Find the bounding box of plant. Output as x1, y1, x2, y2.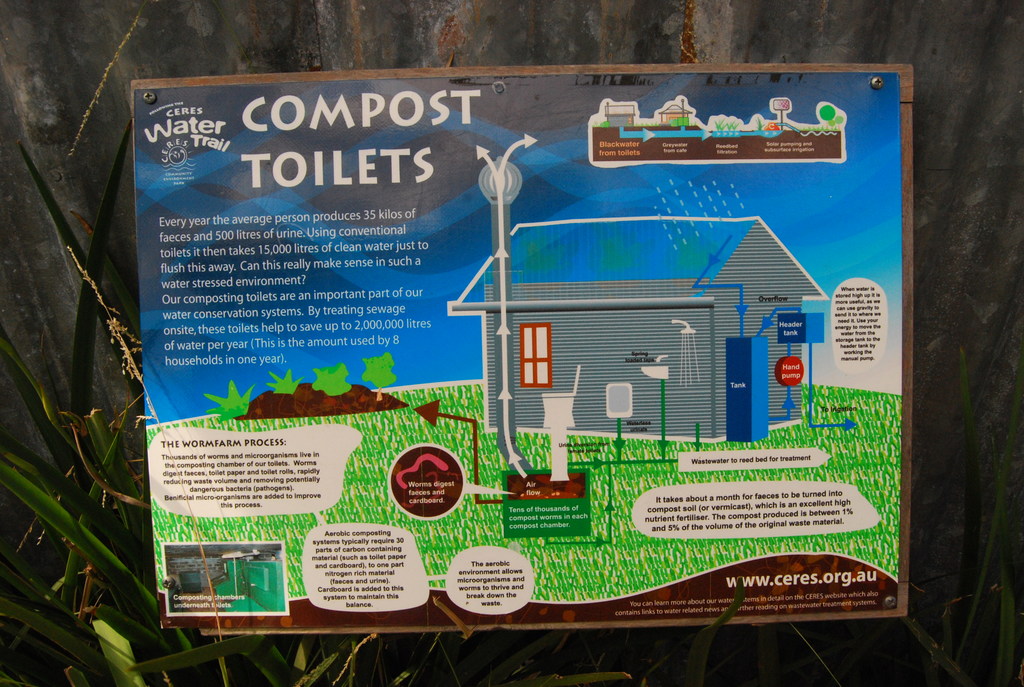
360, 345, 399, 393.
